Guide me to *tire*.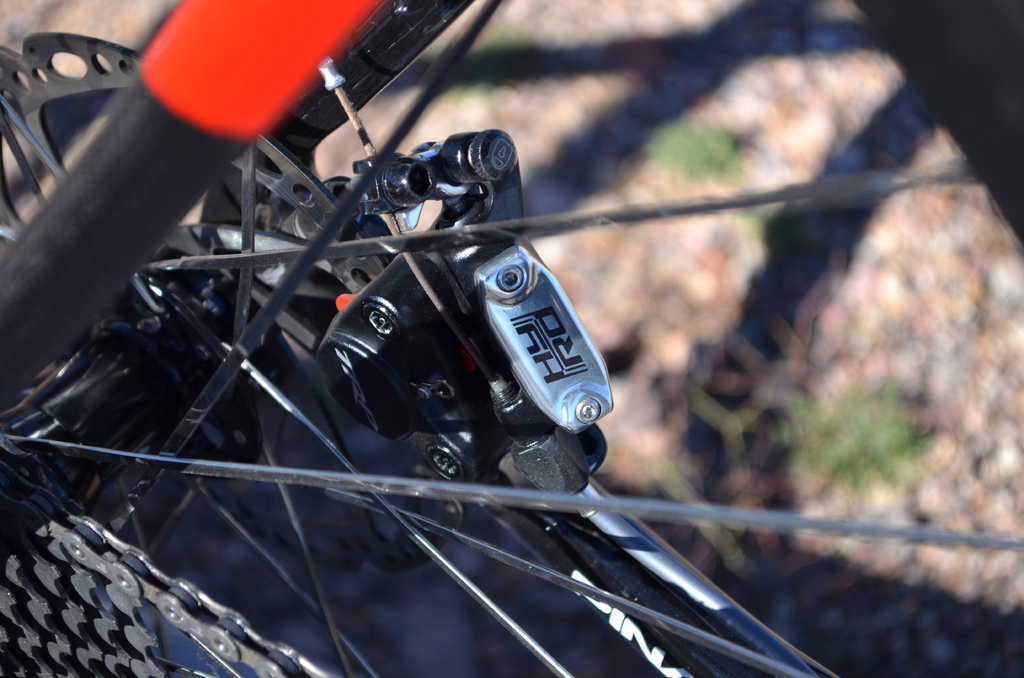
Guidance: [0, 0, 1023, 677].
